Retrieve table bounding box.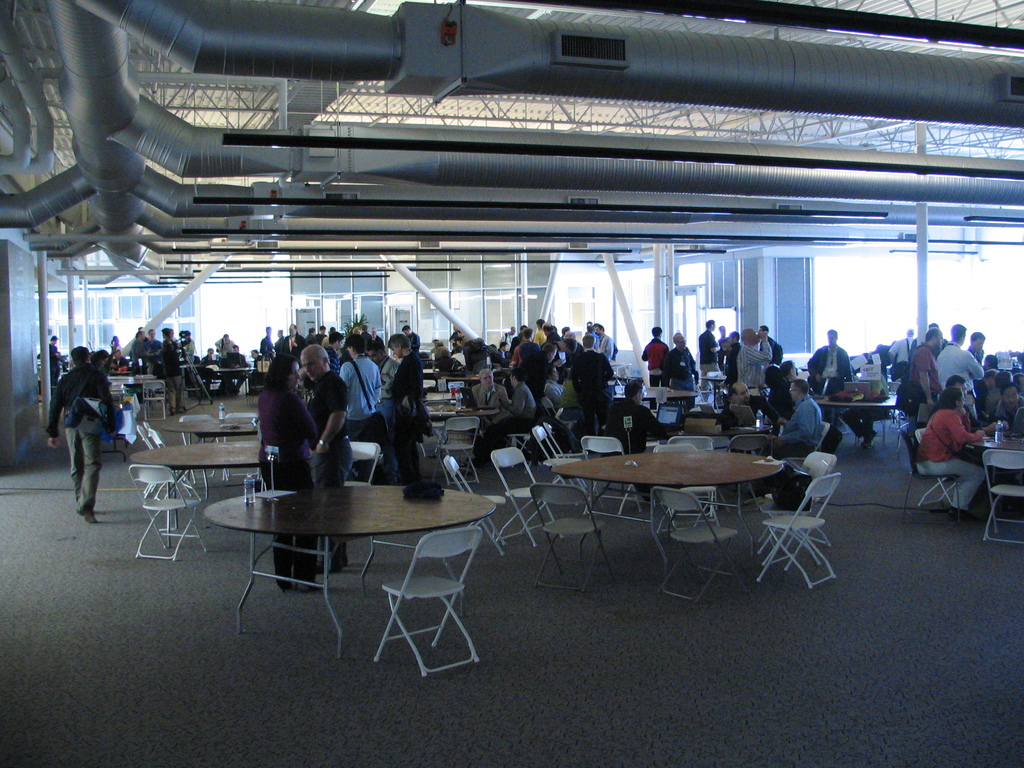
Bounding box: detection(159, 419, 259, 482).
